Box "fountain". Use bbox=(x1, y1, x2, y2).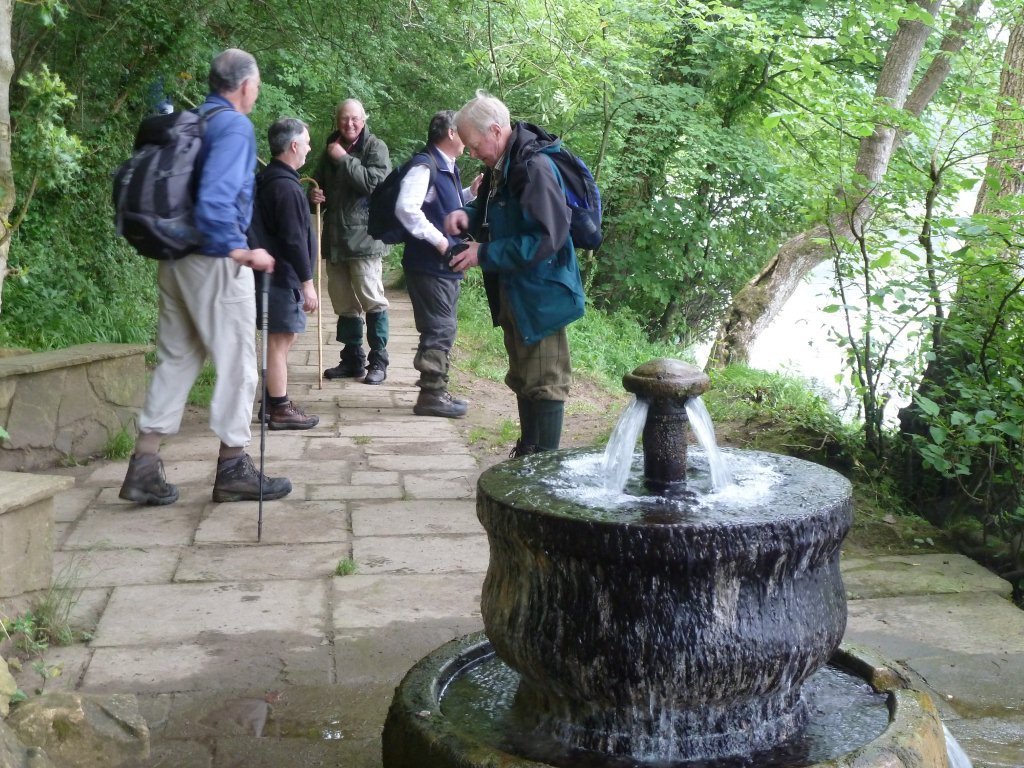
bbox=(400, 291, 937, 767).
